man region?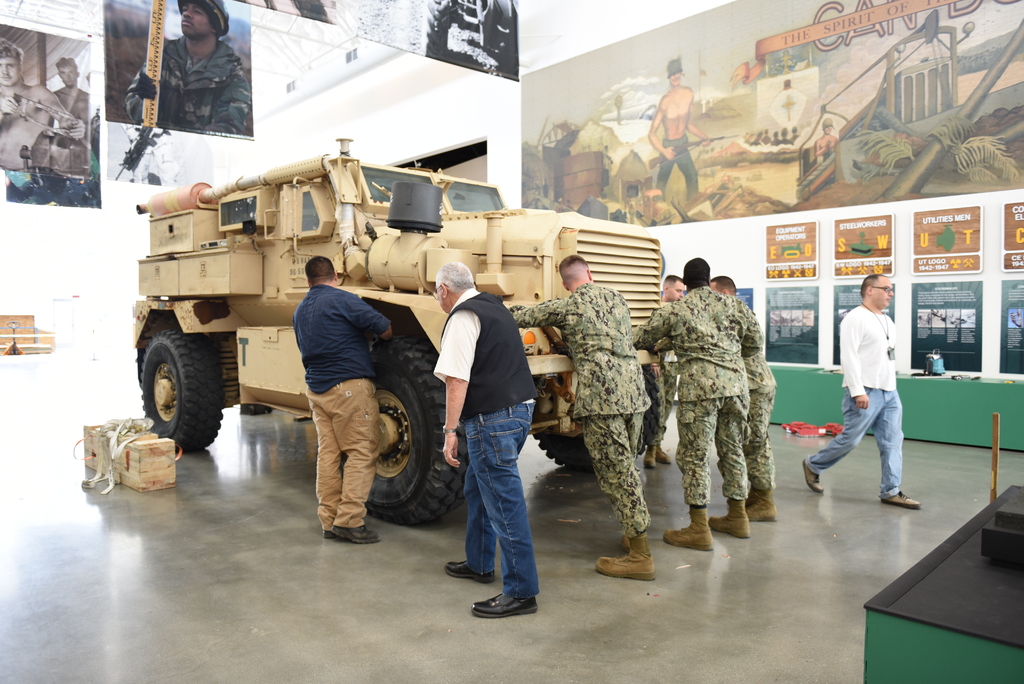
pyautogui.locateOnScreen(512, 254, 648, 583)
